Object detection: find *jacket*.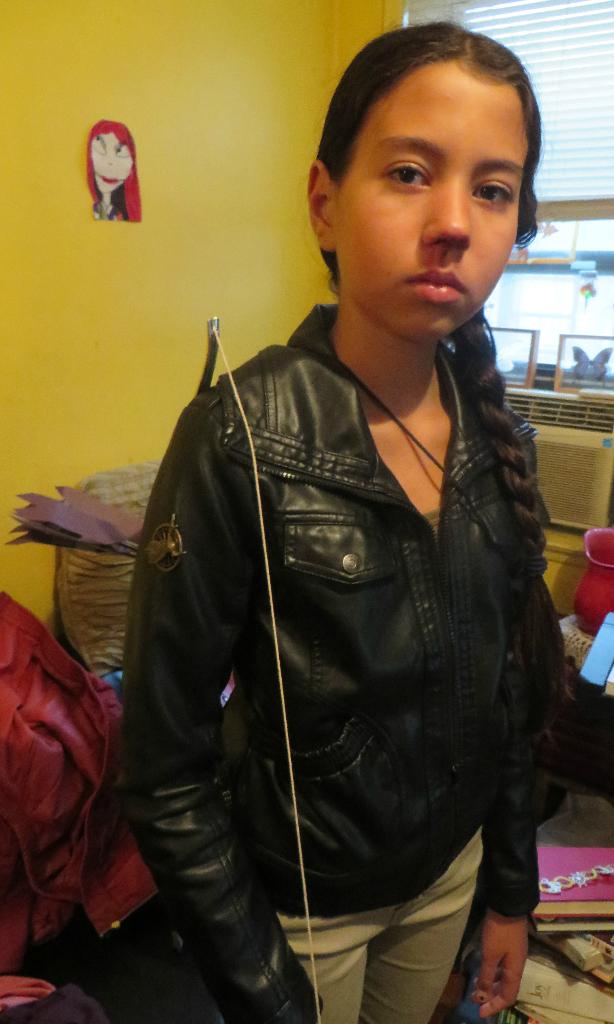
x1=116 y1=306 x2=541 y2=1023.
